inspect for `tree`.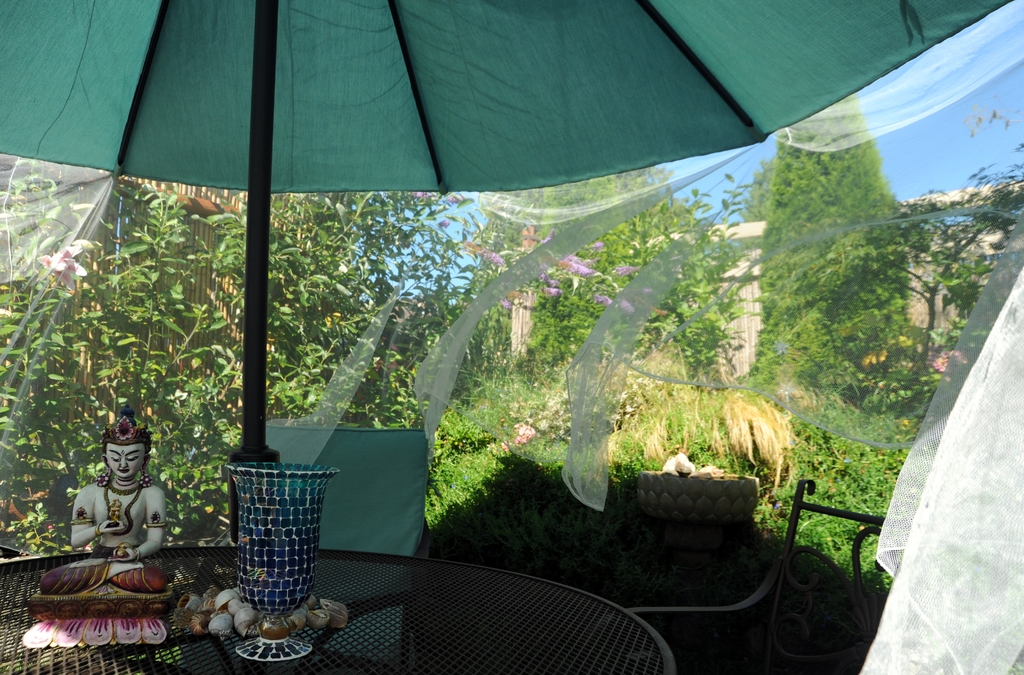
Inspection: Rect(744, 79, 908, 415).
